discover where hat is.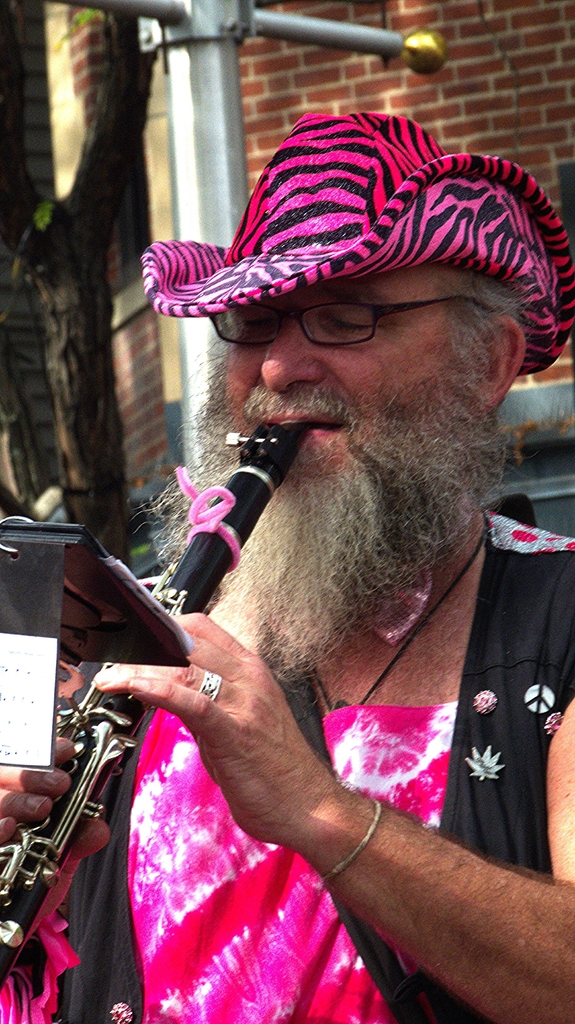
Discovered at bbox=(143, 113, 574, 376).
